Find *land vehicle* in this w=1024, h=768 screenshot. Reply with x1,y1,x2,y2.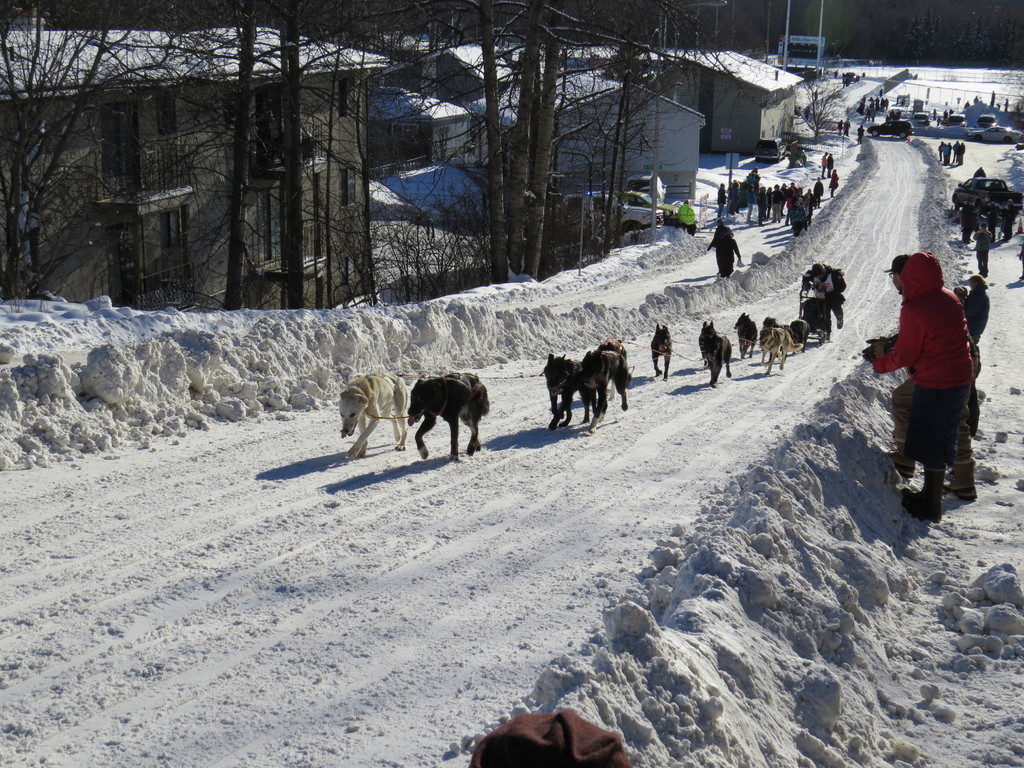
561,193,650,230.
